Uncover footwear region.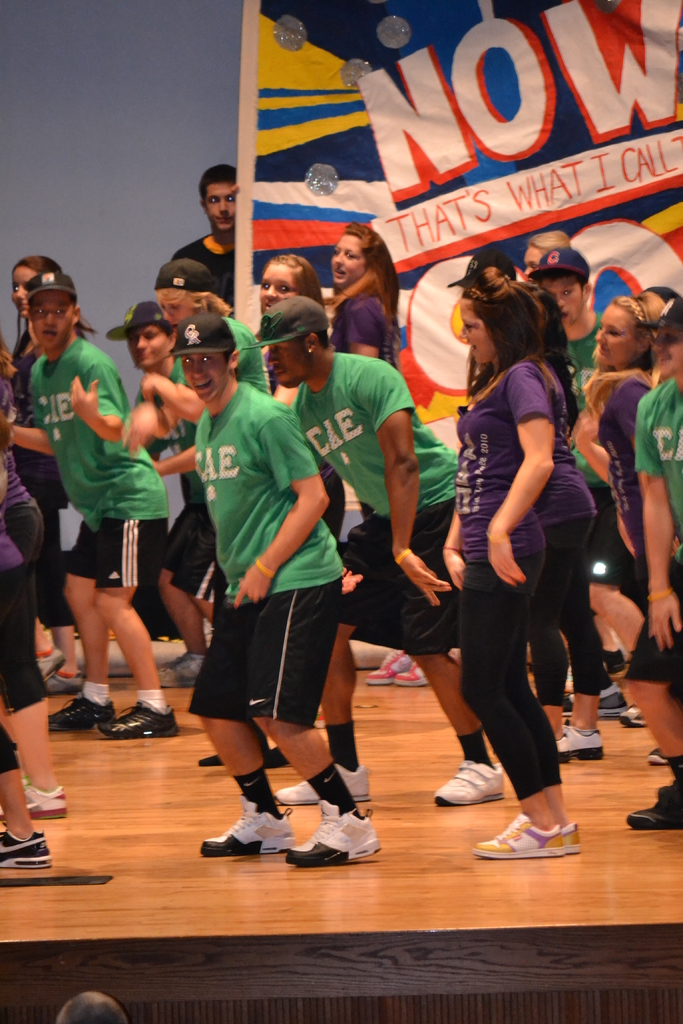
Uncovered: (561, 681, 628, 721).
